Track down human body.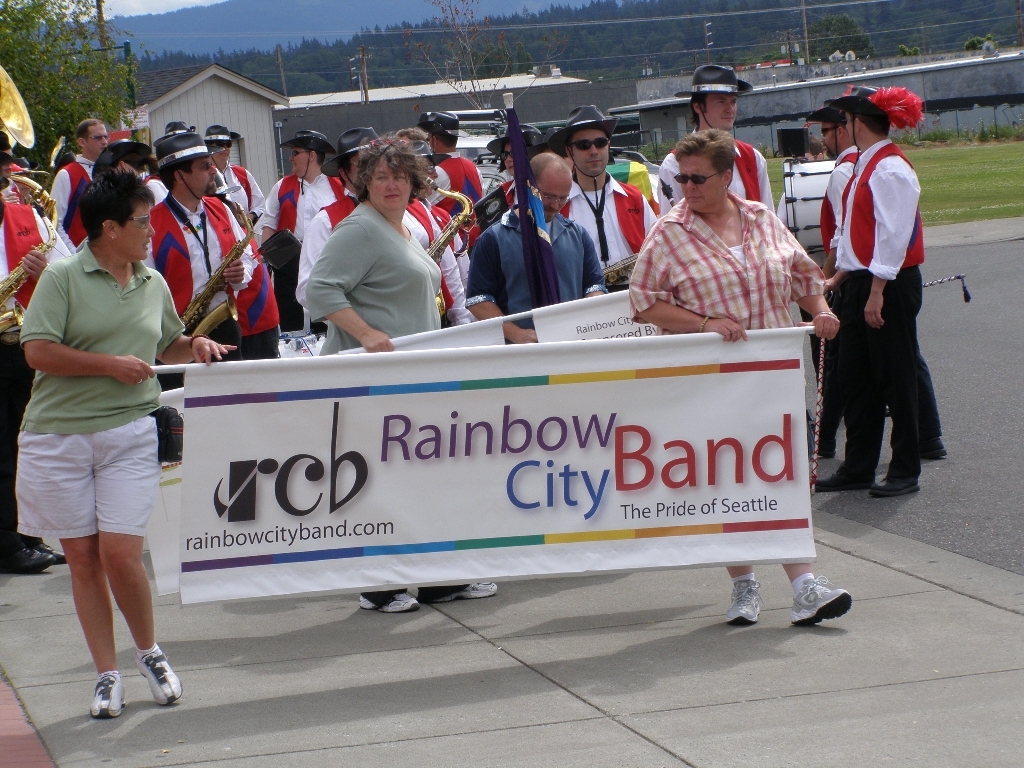
Tracked to 153, 191, 283, 365.
